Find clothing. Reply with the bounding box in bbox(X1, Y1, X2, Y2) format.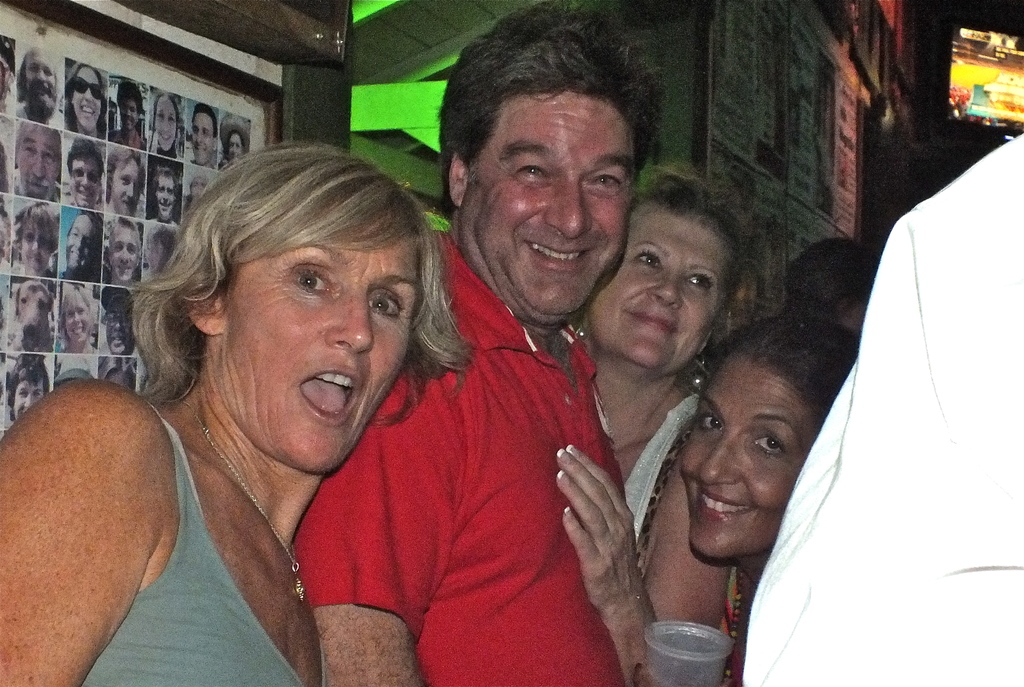
bbox(291, 227, 635, 683).
